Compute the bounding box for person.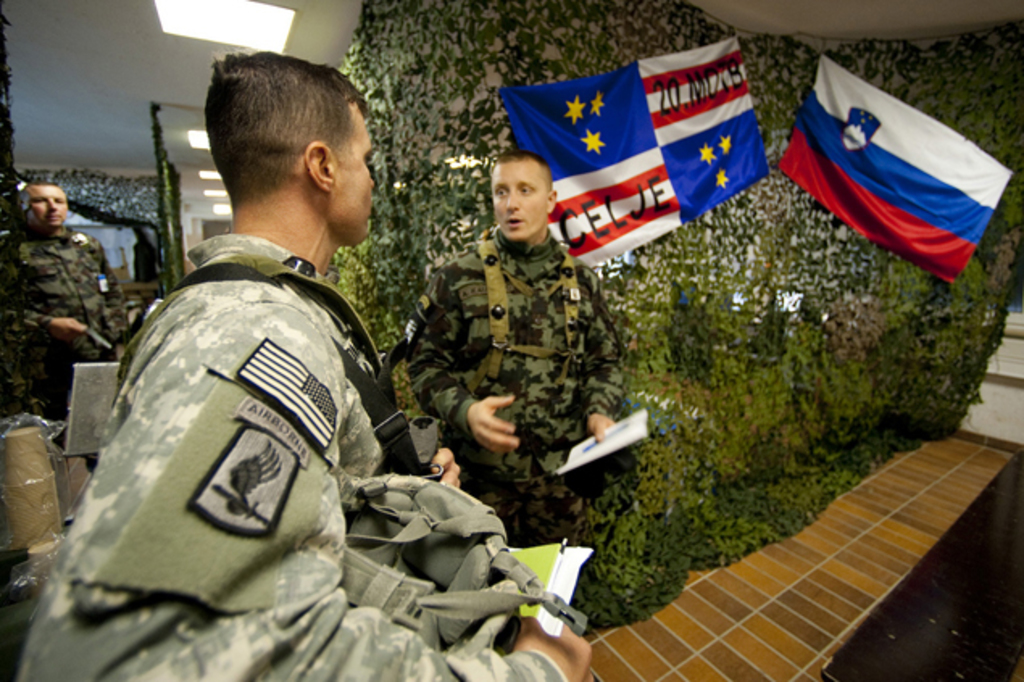
locate(2, 187, 134, 410).
